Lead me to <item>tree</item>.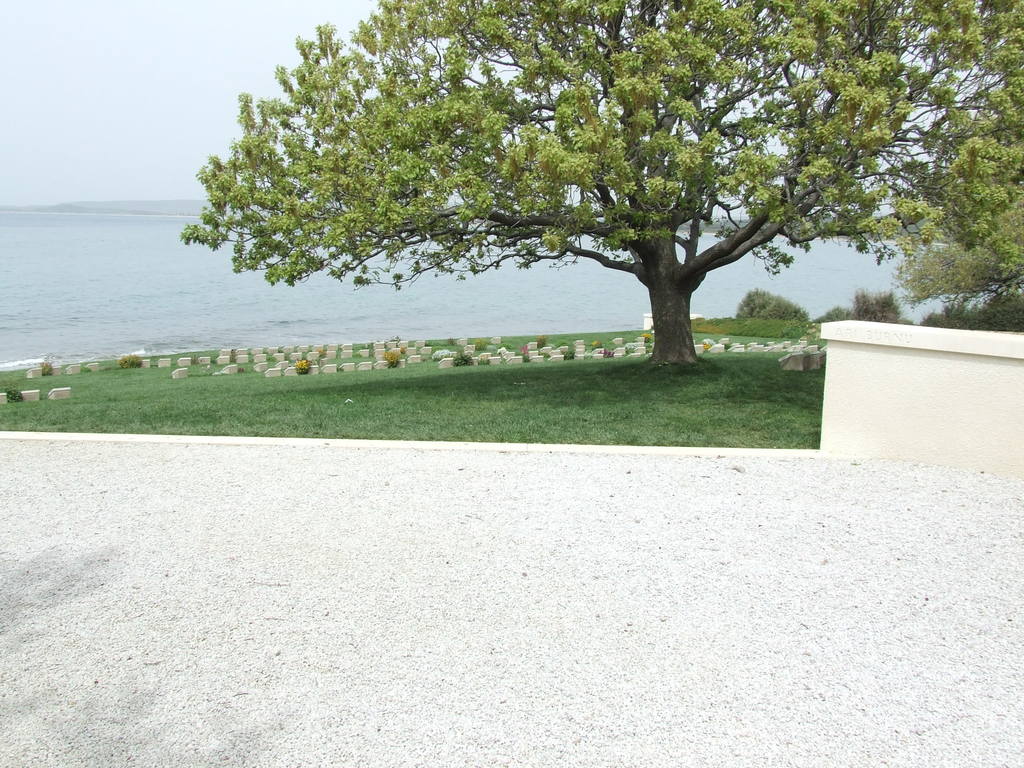
Lead to 844,0,1023,347.
